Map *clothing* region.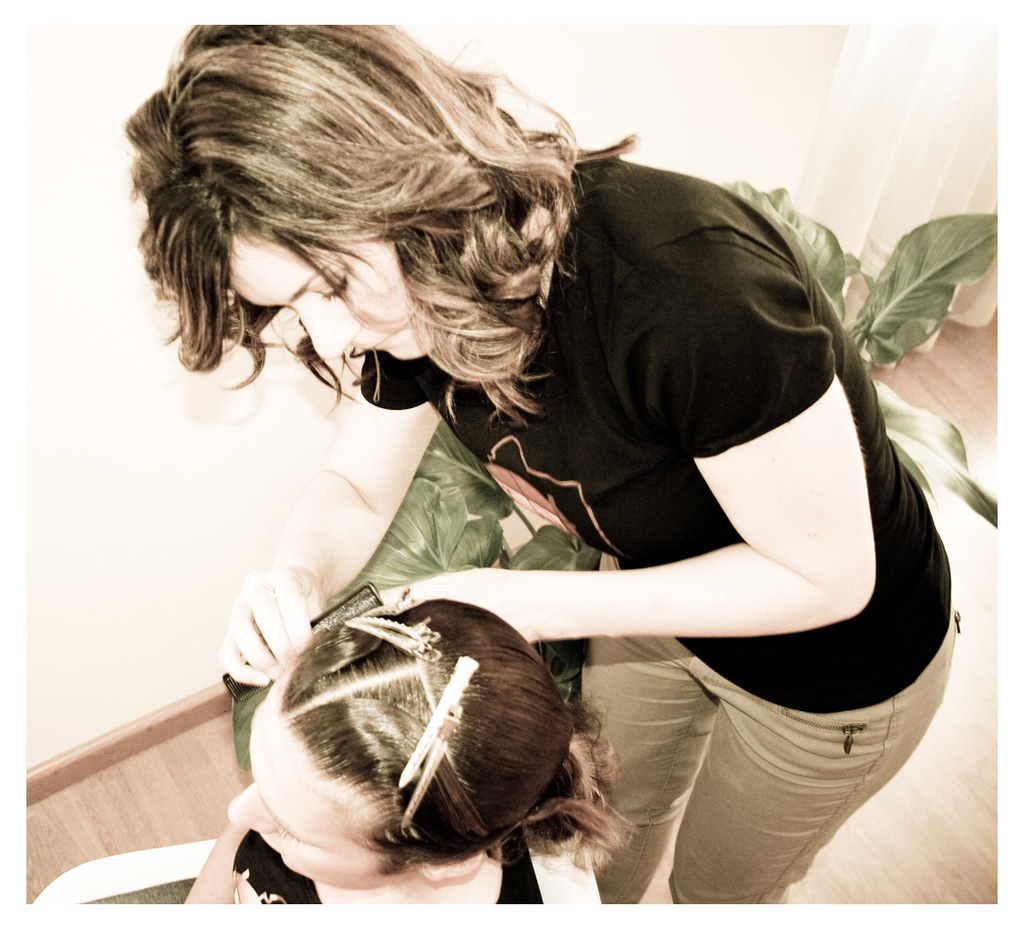
Mapped to <region>351, 133, 958, 918</region>.
